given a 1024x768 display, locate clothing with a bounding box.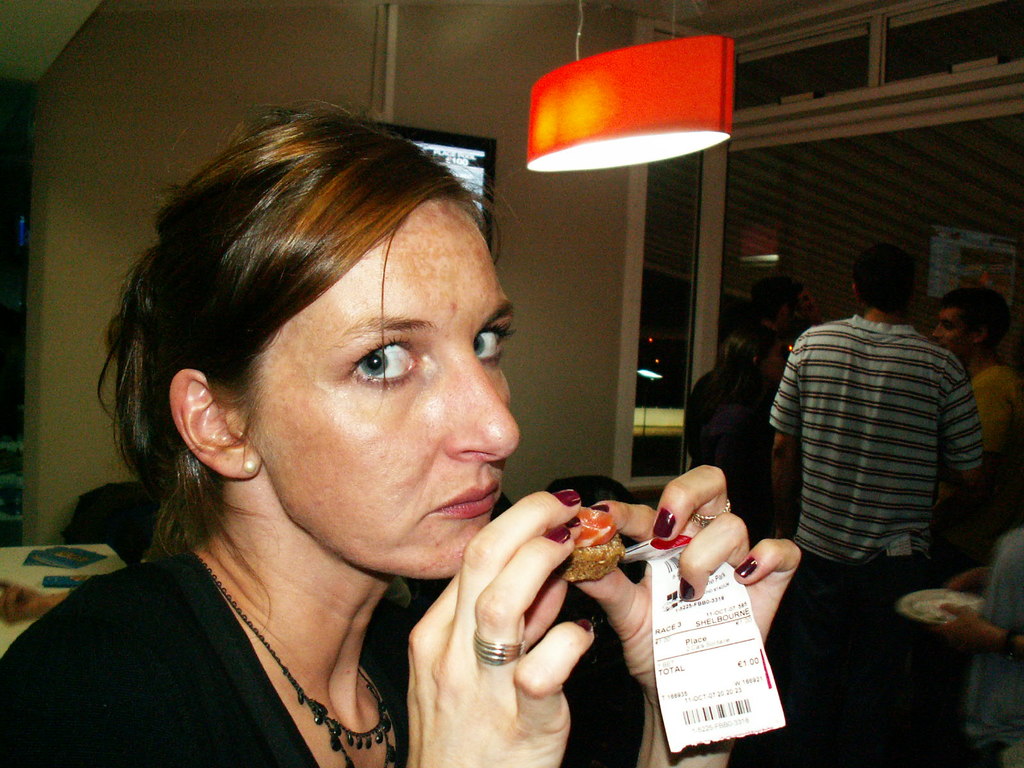
Located: 970, 361, 1023, 452.
